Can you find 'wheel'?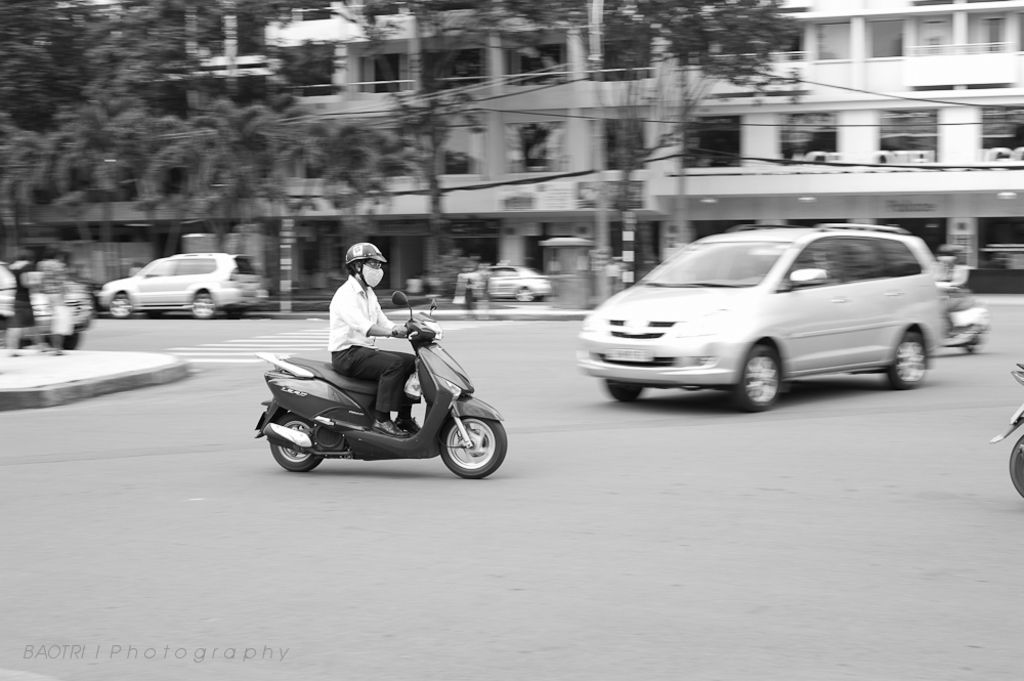
Yes, bounding box: (269, 412, 325, 483).
